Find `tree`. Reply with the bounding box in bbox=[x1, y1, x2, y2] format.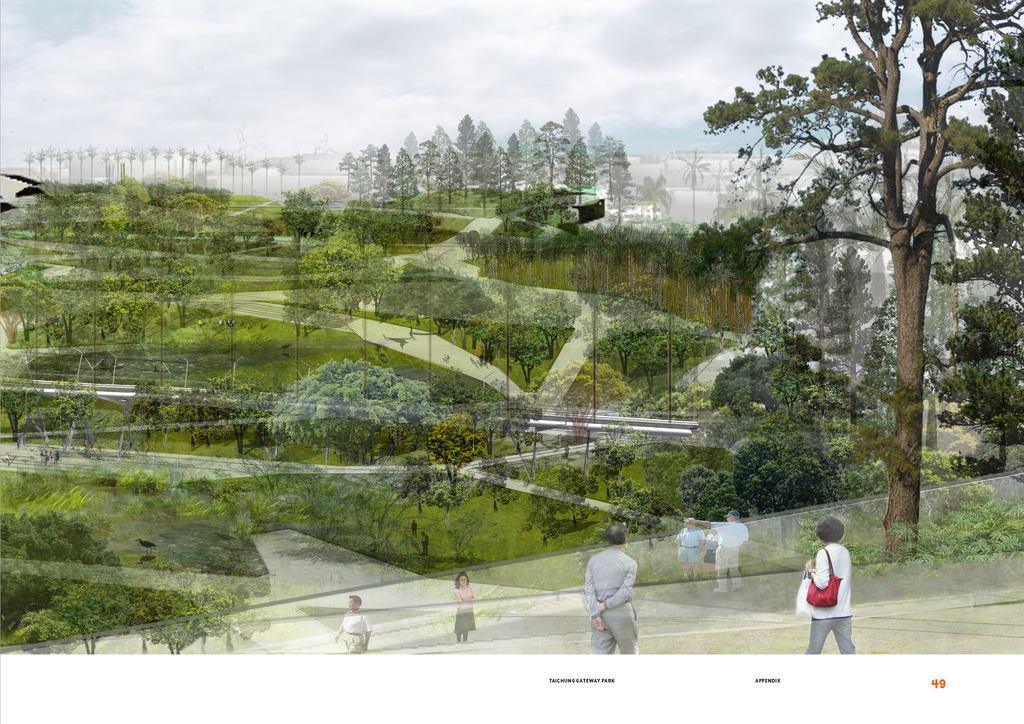
bbox=[714, 25, 1003, 569].
